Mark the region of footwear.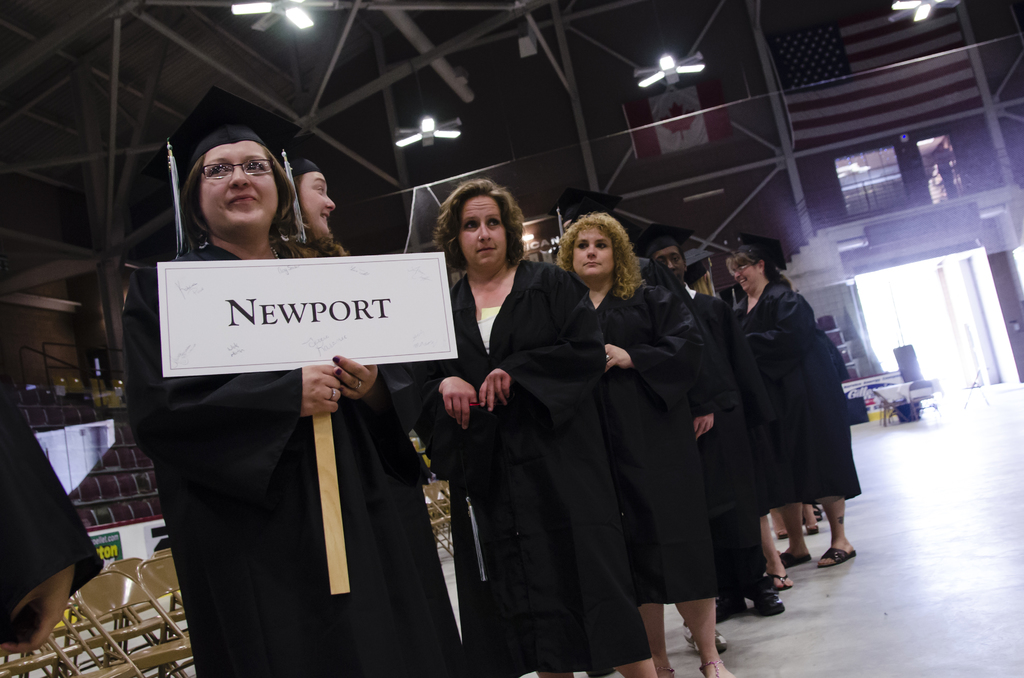
Region: BBox(748, 578, 786, 617).
